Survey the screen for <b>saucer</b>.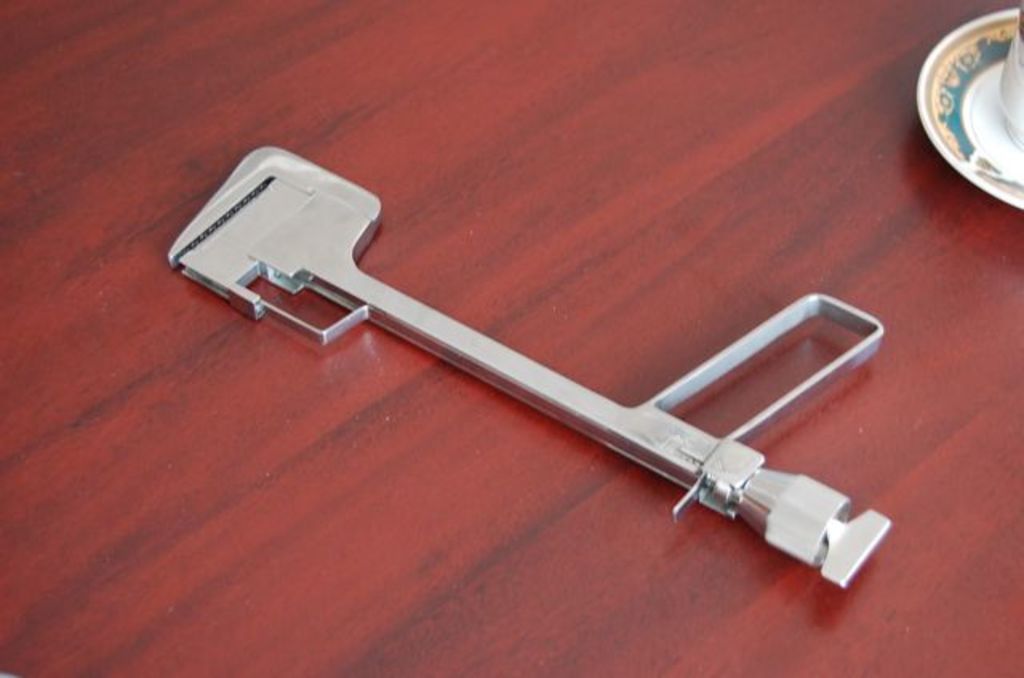
Survey found: [x1=918, y1=14, x2=1023, y2=227].
